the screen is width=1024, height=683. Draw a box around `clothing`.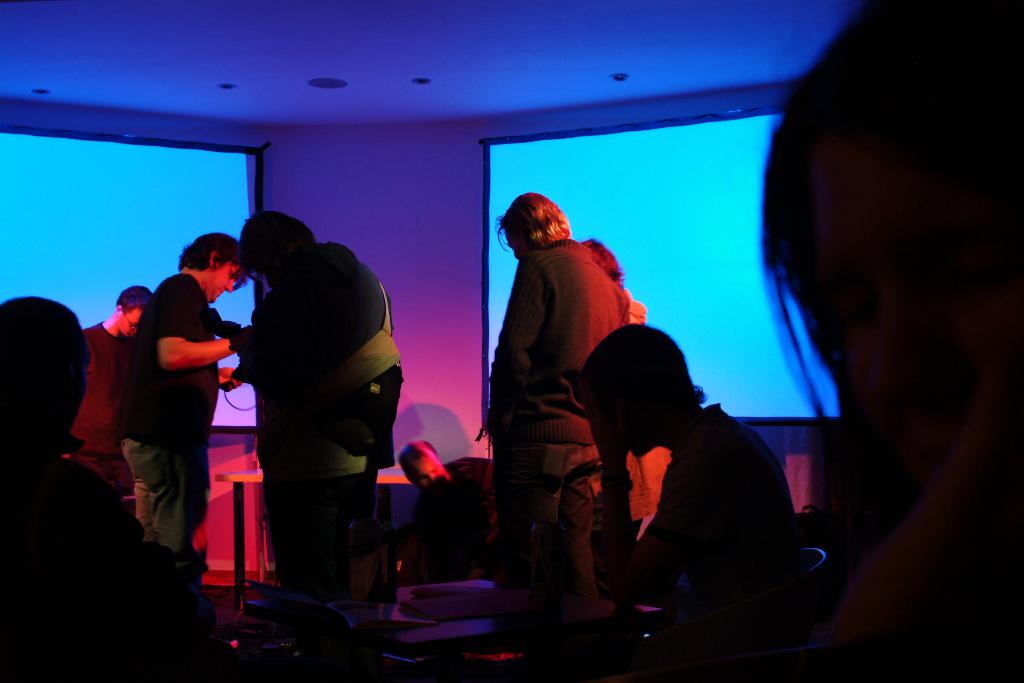
(246,242,412,575).
